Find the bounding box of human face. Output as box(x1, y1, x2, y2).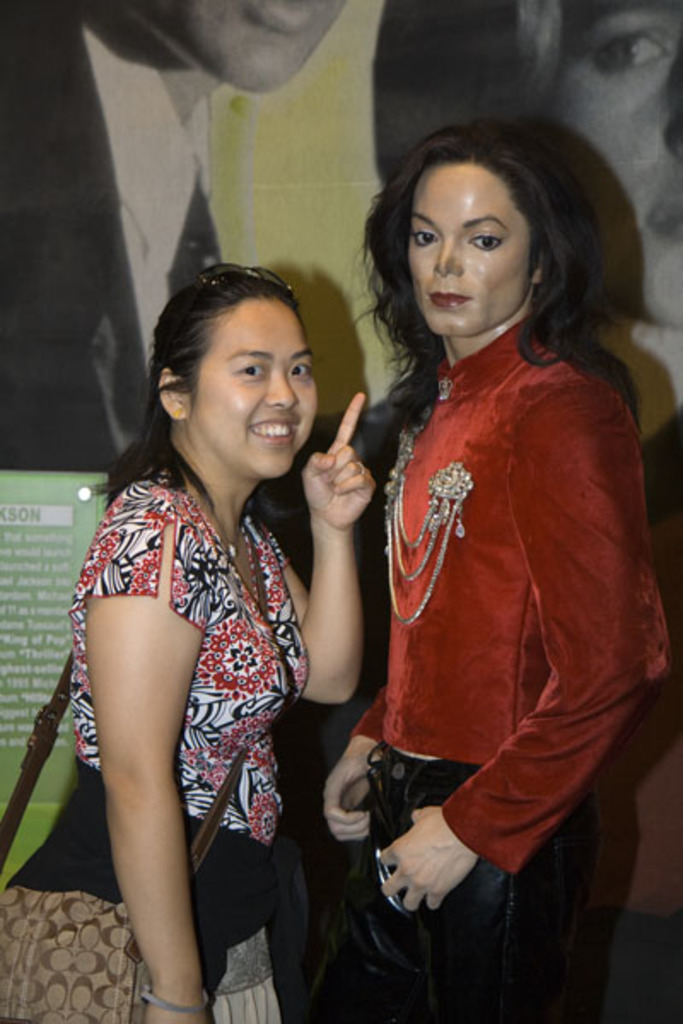
box(196, 299, 323, 476).
